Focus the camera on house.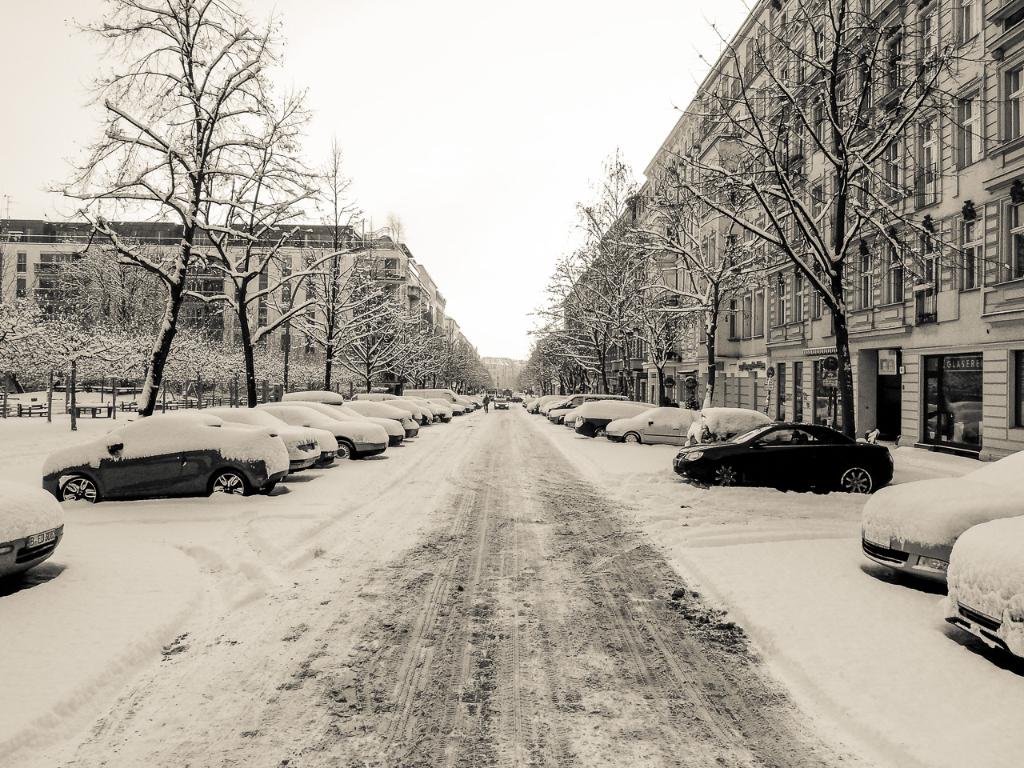
Focus region: box(593, 178, 658, 382).
